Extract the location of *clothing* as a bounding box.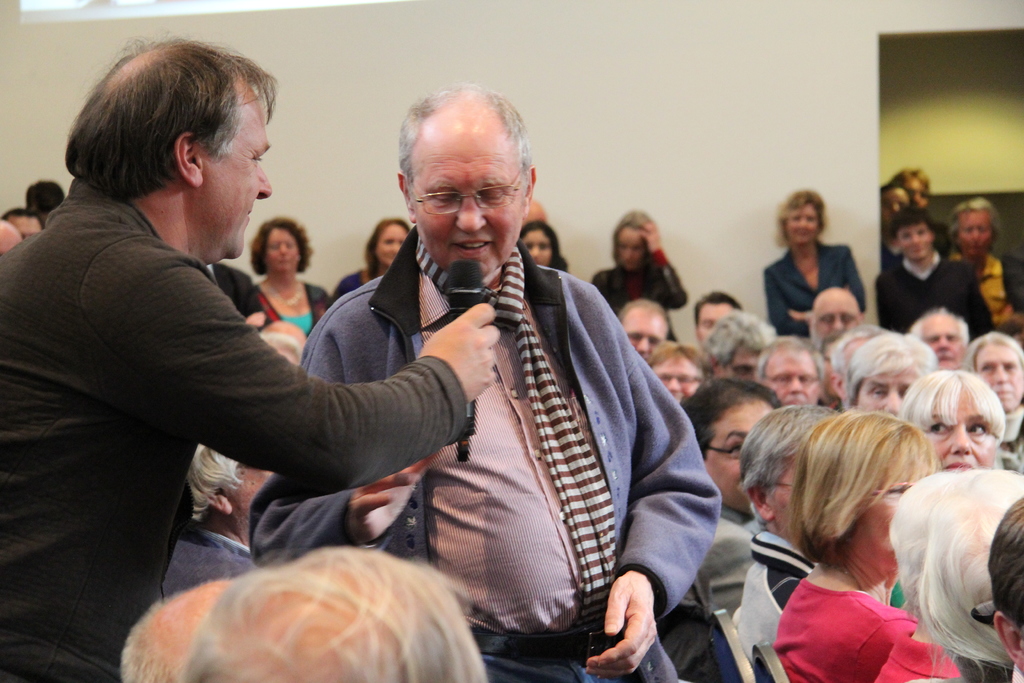
x1=0 y1=174 x2=465 y2=682.
